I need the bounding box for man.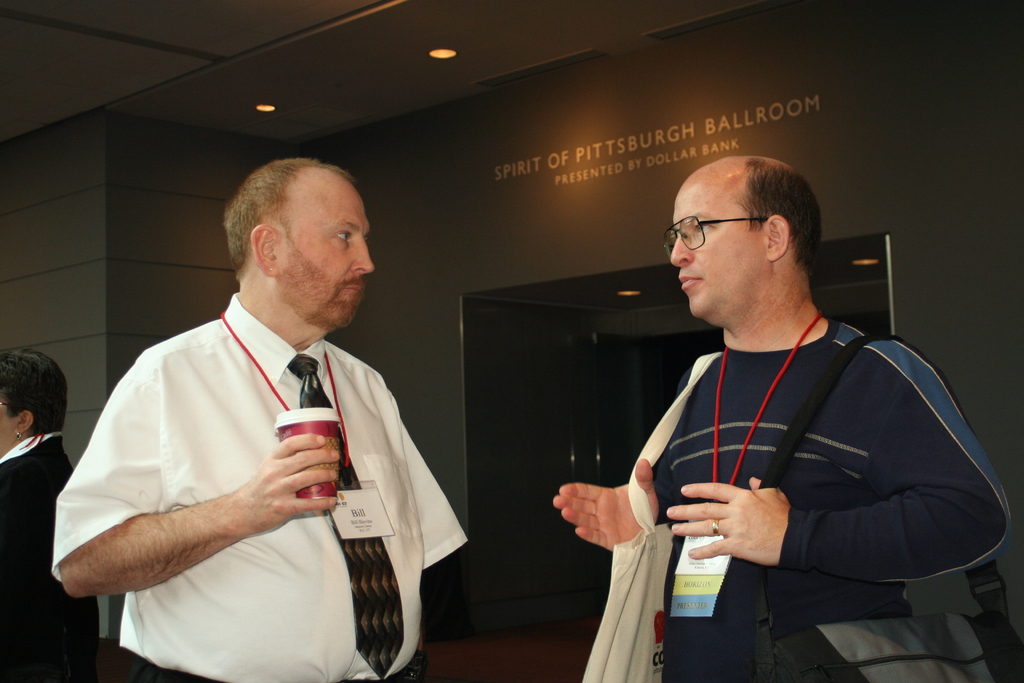
Here it is: locate(0, 344, 101, 682).
